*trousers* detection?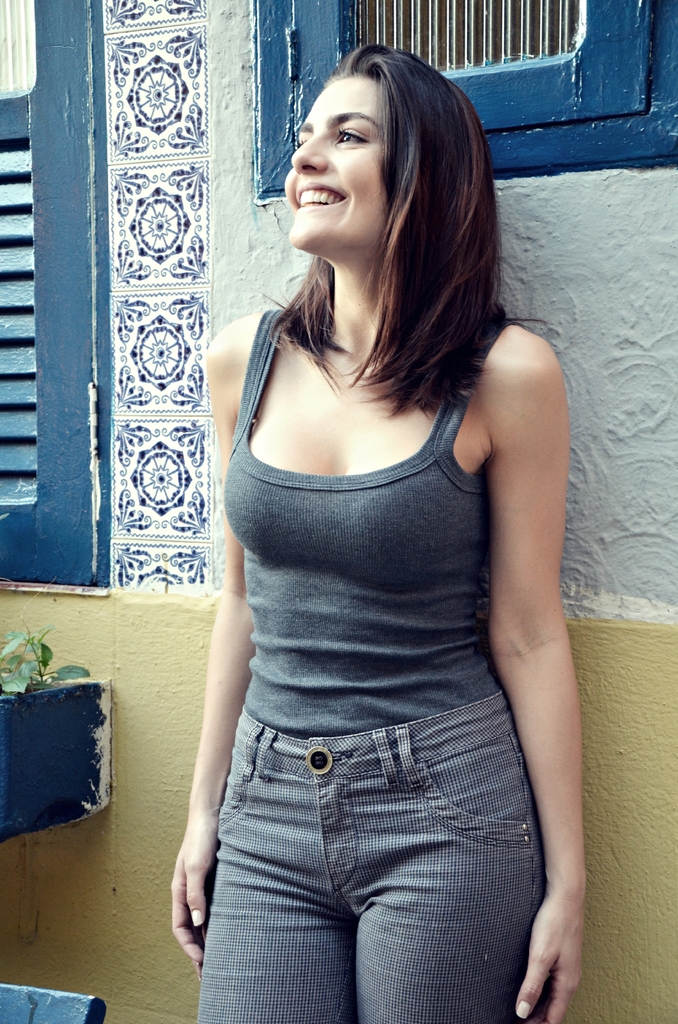
bbox=[197, 684, 544, 1021]
